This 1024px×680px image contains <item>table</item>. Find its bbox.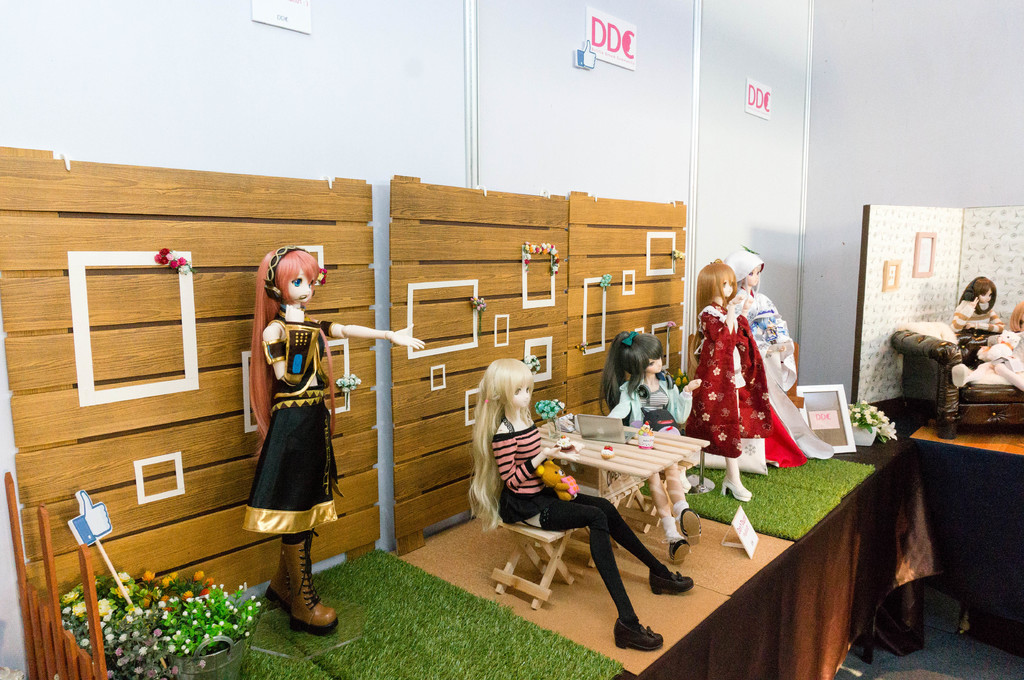
399 414 906 679.
